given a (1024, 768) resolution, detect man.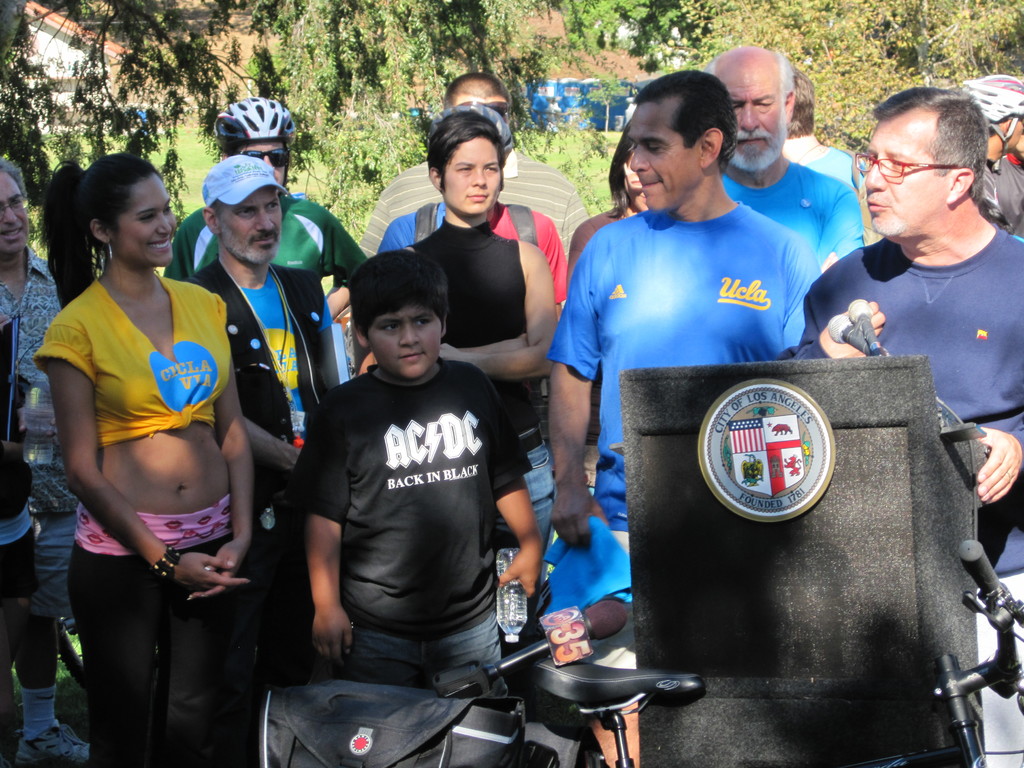
(x1=357, y1=75, x2=593, y2=260).
